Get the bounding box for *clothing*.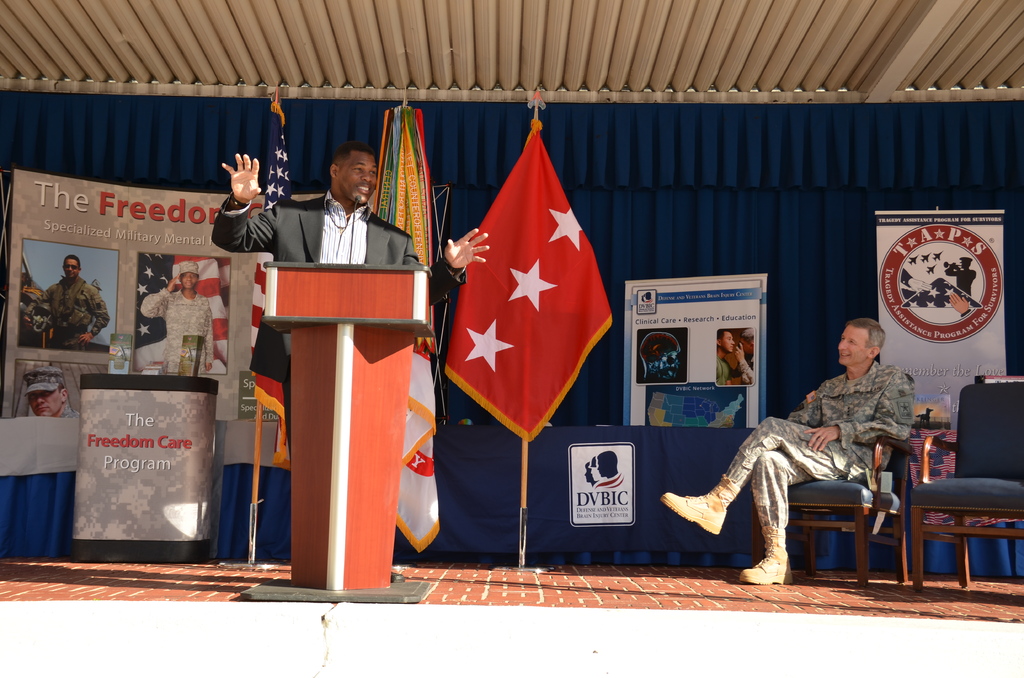
BBox(141, 290, 211, 372).
